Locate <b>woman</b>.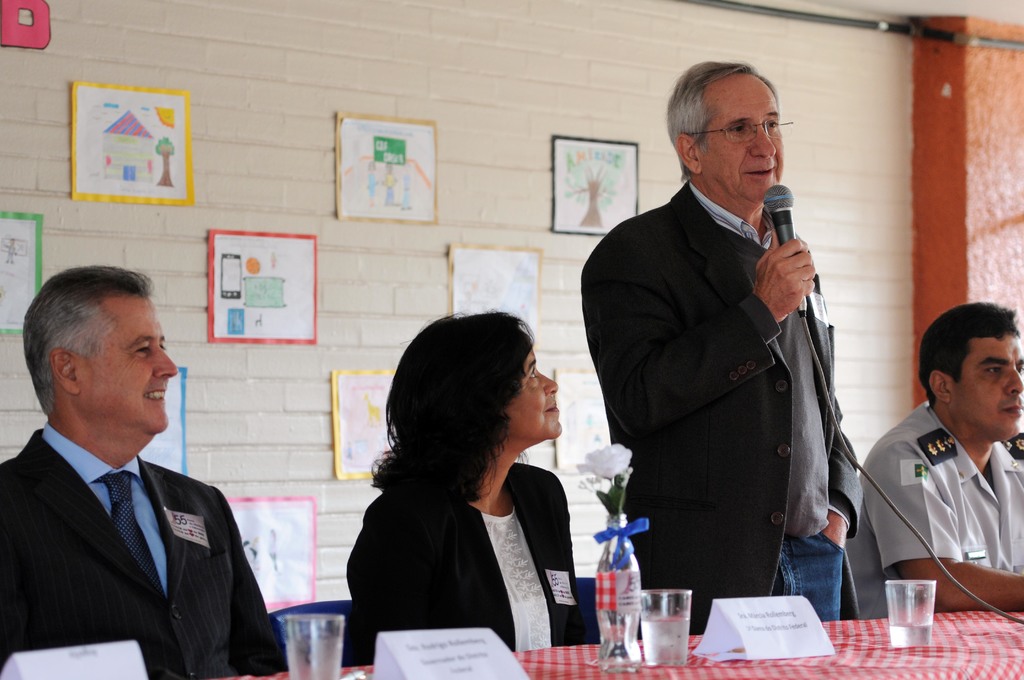
Bounding box: left=342, top=303, right=598, bottom=667.
